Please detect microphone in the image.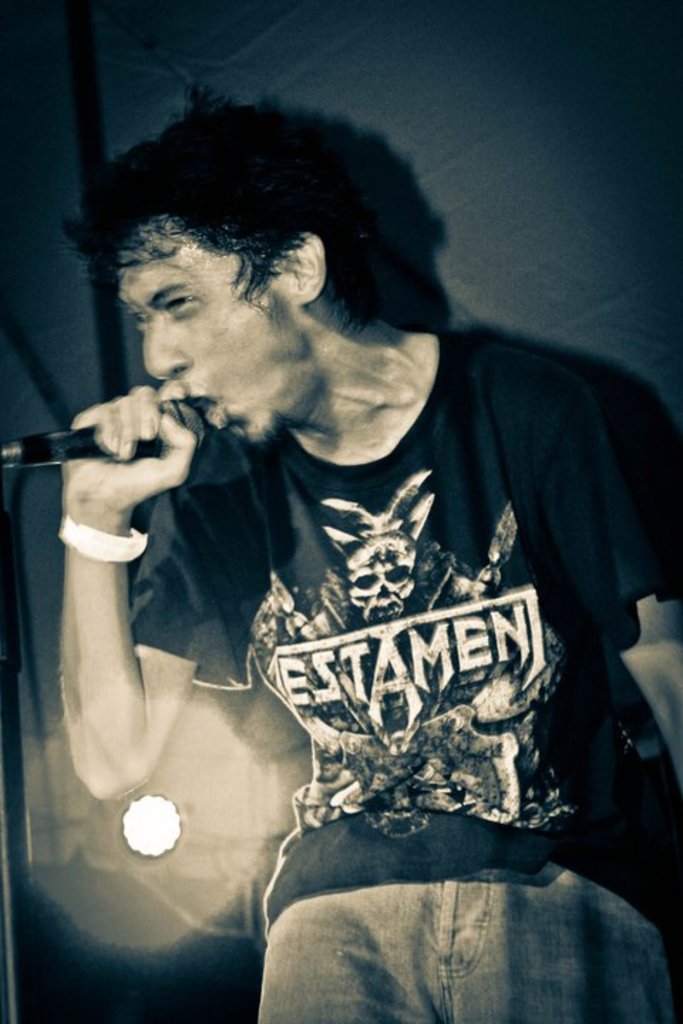
<bbox>0, 397, 211, 468</bbox>.
